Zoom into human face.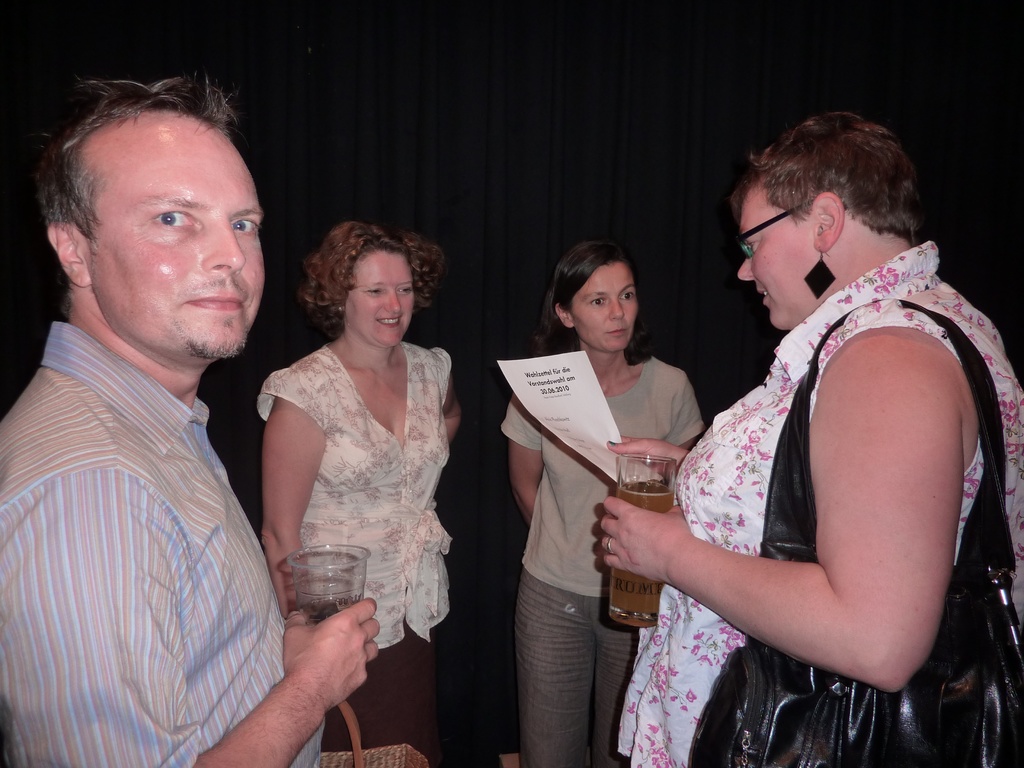
Zoom target: pyautogui.locateOnScreen(571, 264, 639, 348).
